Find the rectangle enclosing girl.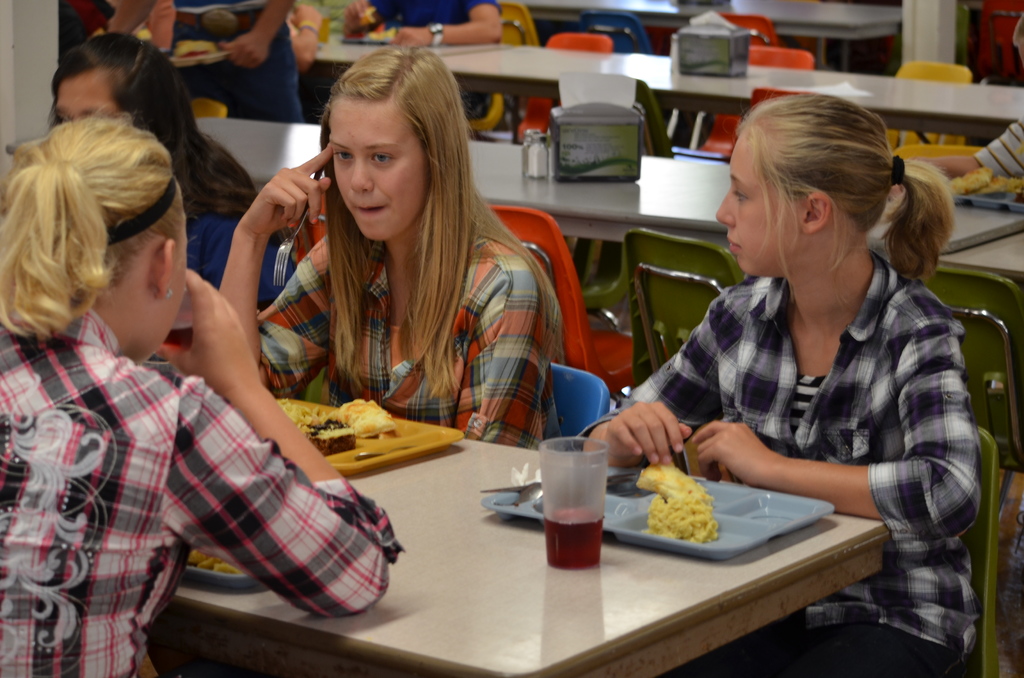
x1=216 y1=33 x2=554 y2=448.
